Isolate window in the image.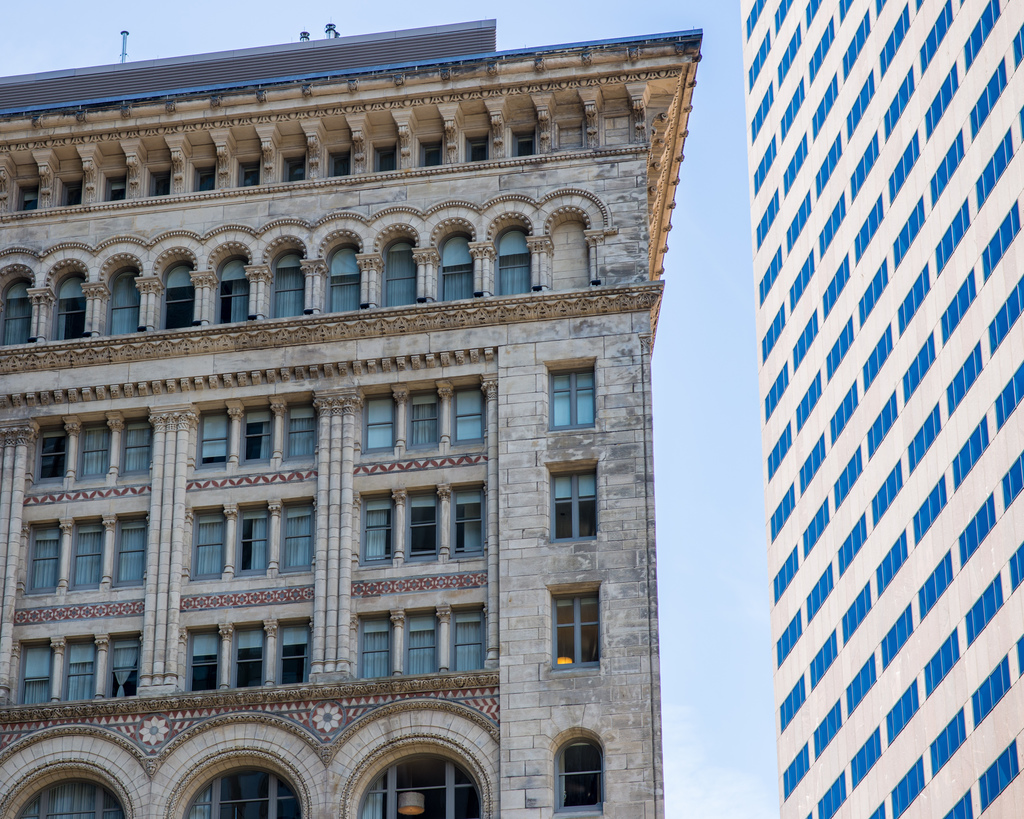
Isolated region: x1=356, y1=763, x2=483, y2=818.
